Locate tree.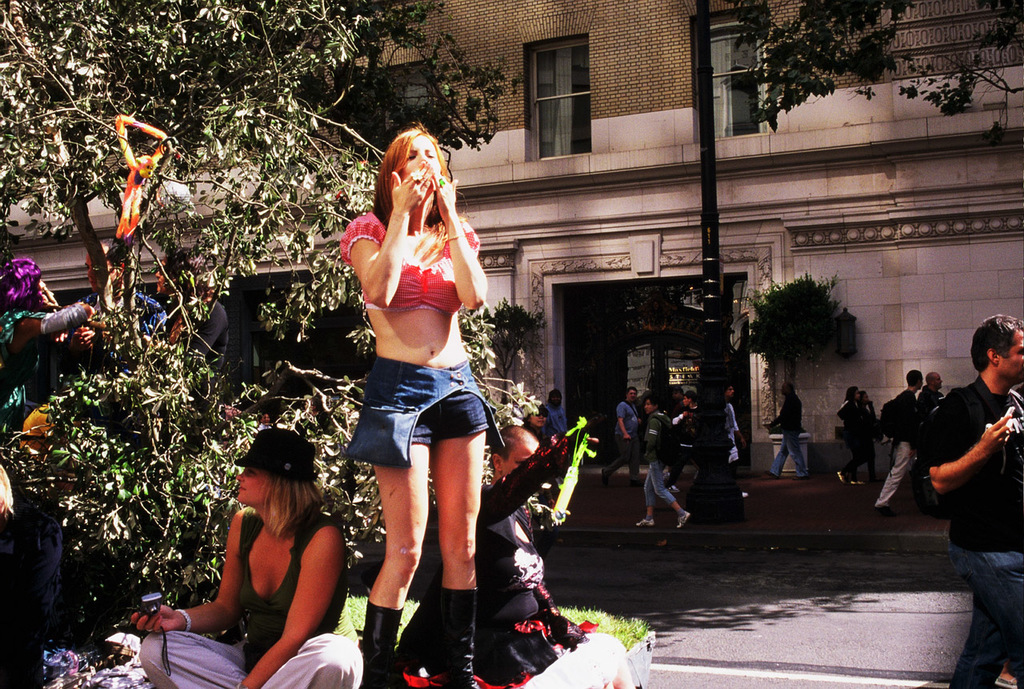
Bounding box: 741,262,869,421.
